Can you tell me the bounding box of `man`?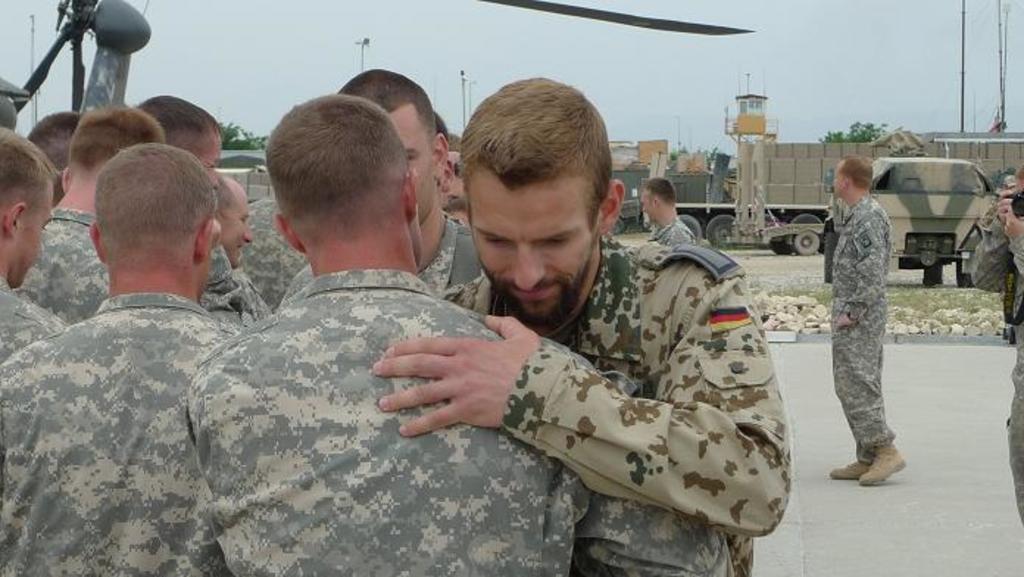
212:169:287:328.
